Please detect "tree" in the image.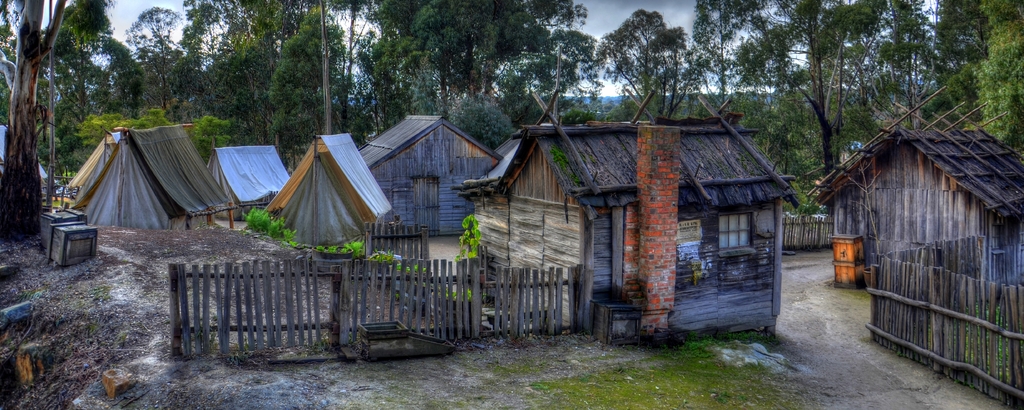
region(598, 14, 699, 119).
